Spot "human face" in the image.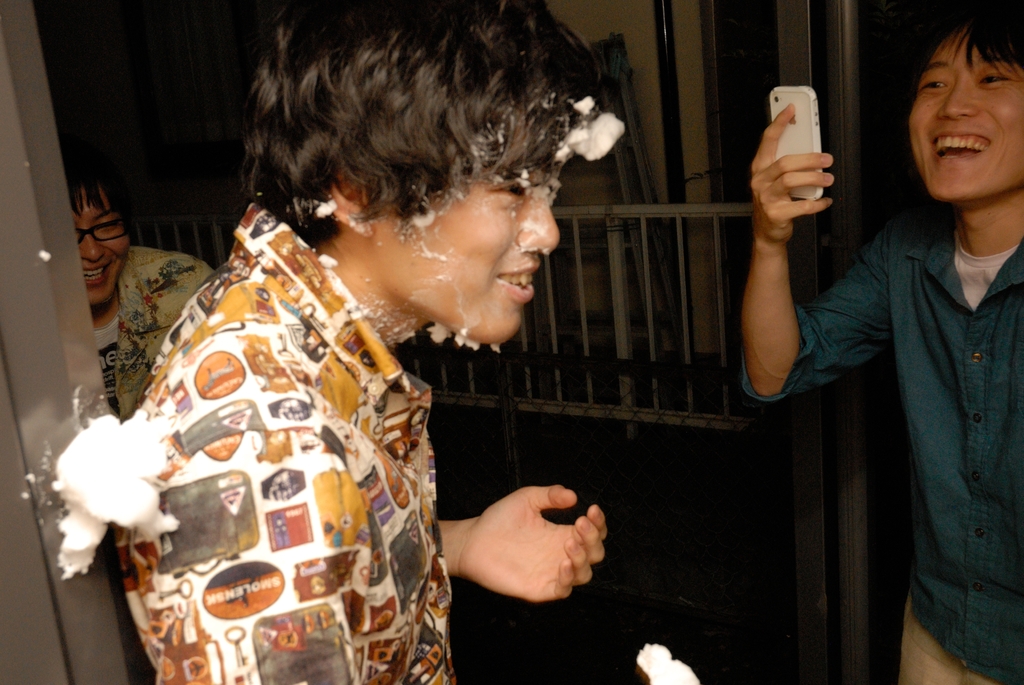
"human face" found at (left=371, top=150, right=559, bottom=343).
